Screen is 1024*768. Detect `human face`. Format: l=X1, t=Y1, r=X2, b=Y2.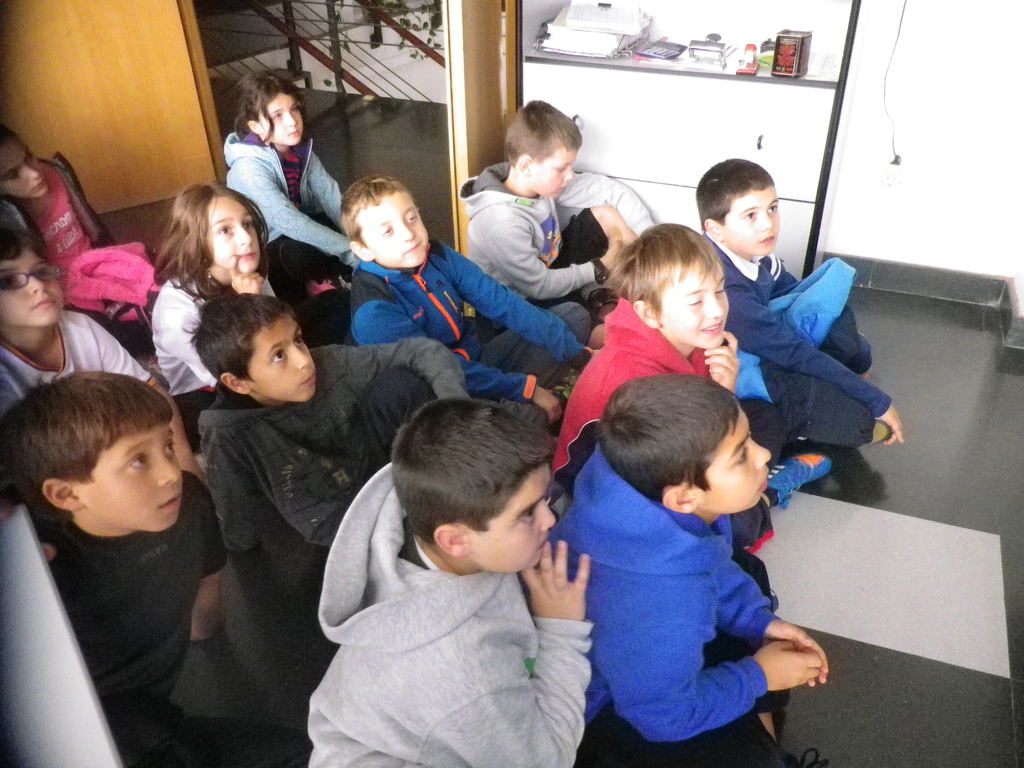
l=253, t=317, r=316, b=404.
